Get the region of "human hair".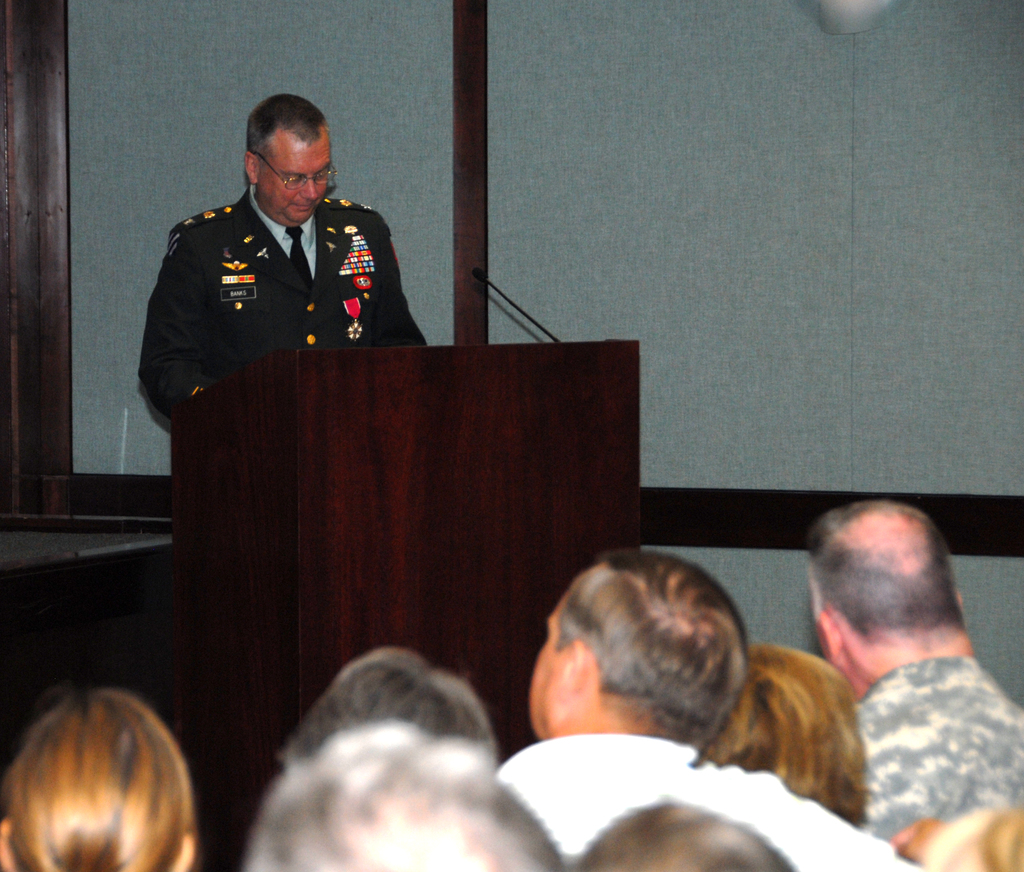
(695,647,867,823).
